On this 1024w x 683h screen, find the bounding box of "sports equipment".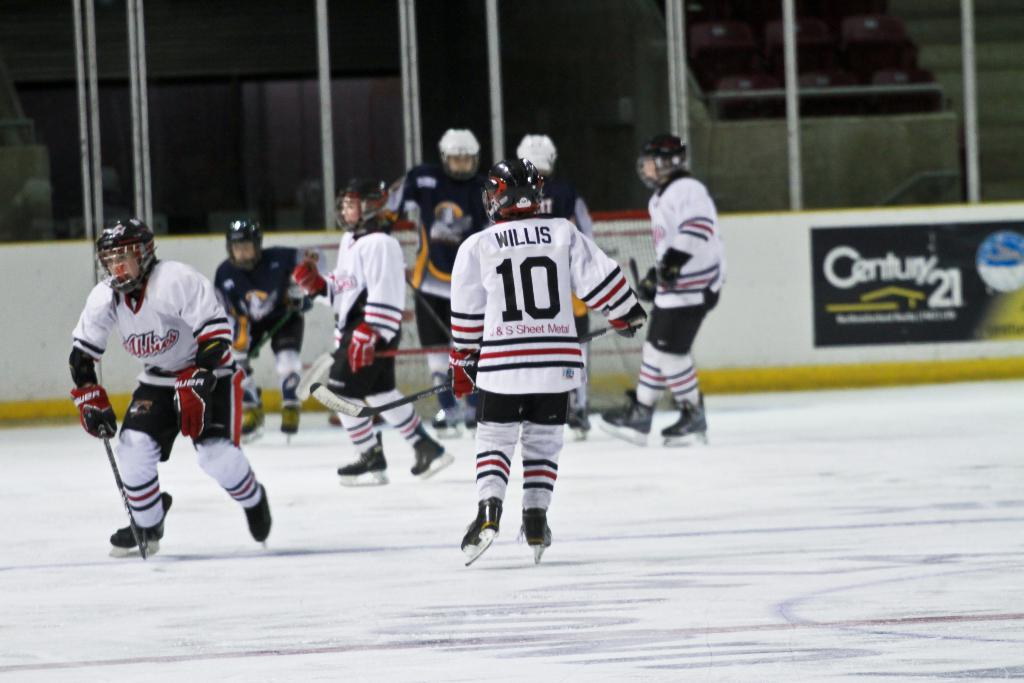
Bounding box: bbox=(596, 391, 654, 447).
